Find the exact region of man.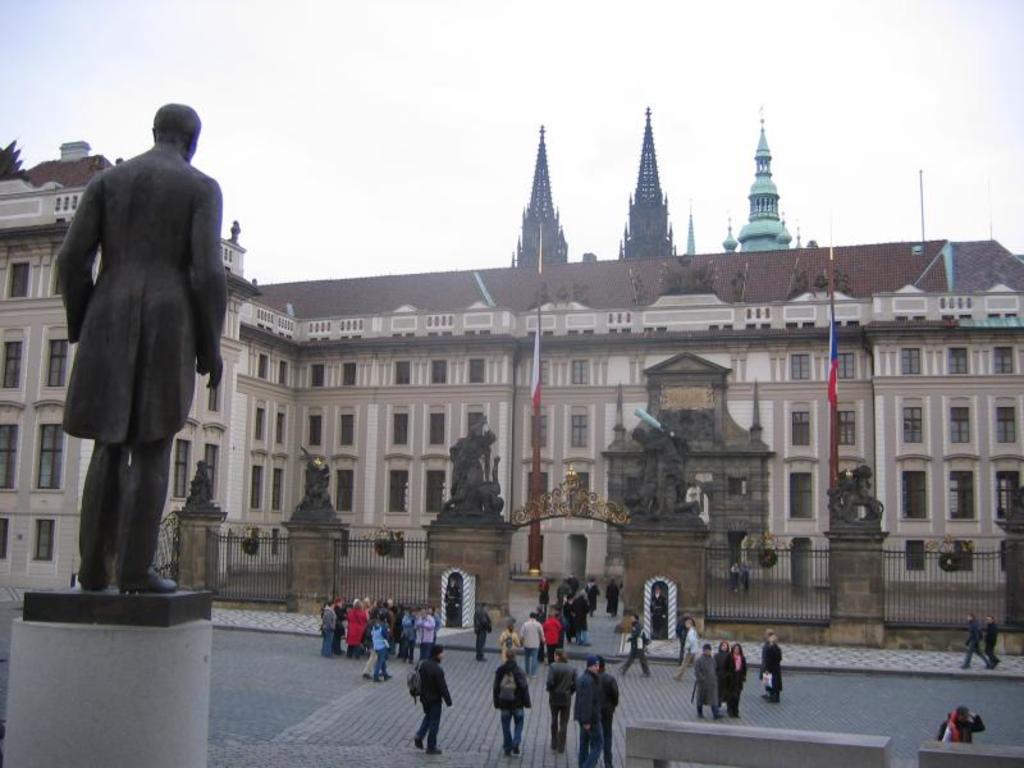
Exact region: {"left": 543, "top": 611, "right": 561, "bottom": 659}.
